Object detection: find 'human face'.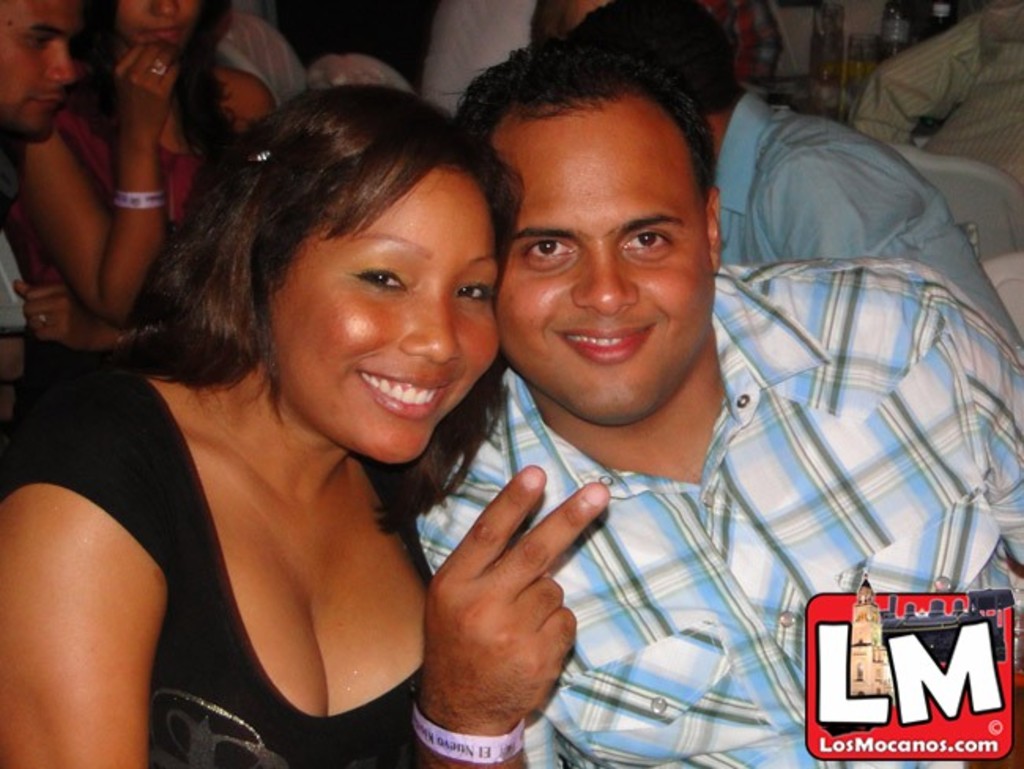
495 117 717 421.
